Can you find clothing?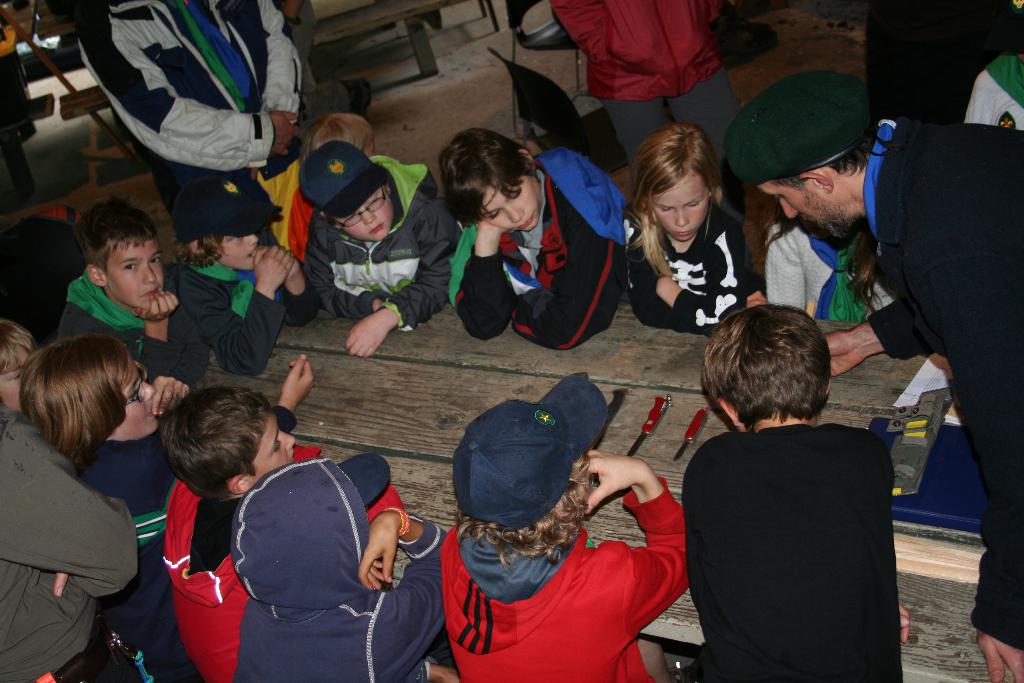
Yes, bounding box: box=[682, 375, 919, 682].
